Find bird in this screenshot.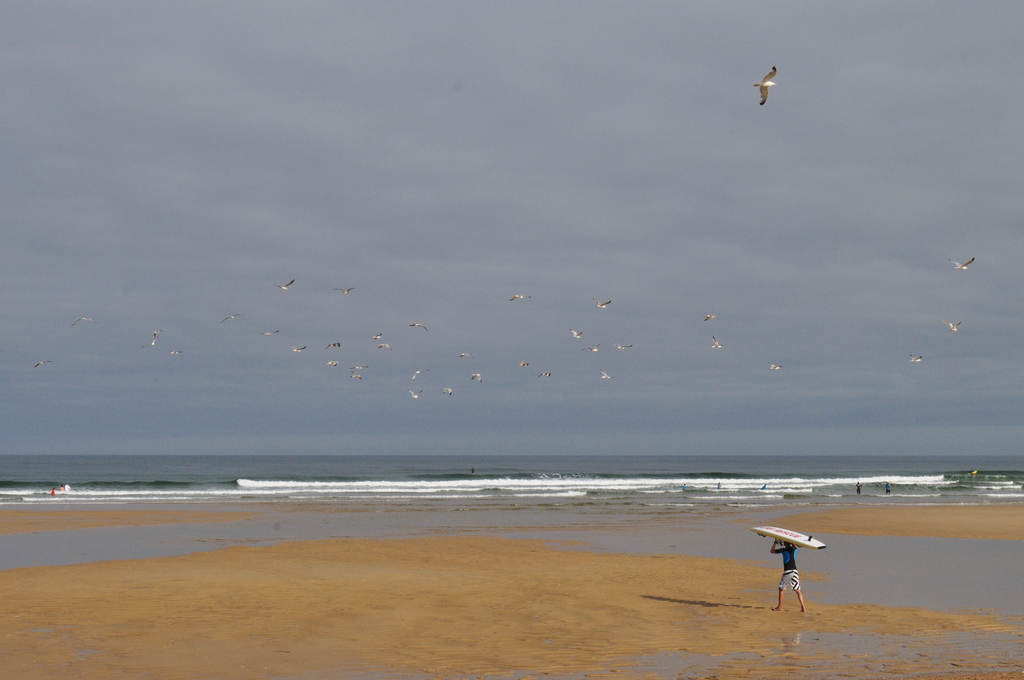
The bounding box for bird is bbox(36, 360, 54, 368).
